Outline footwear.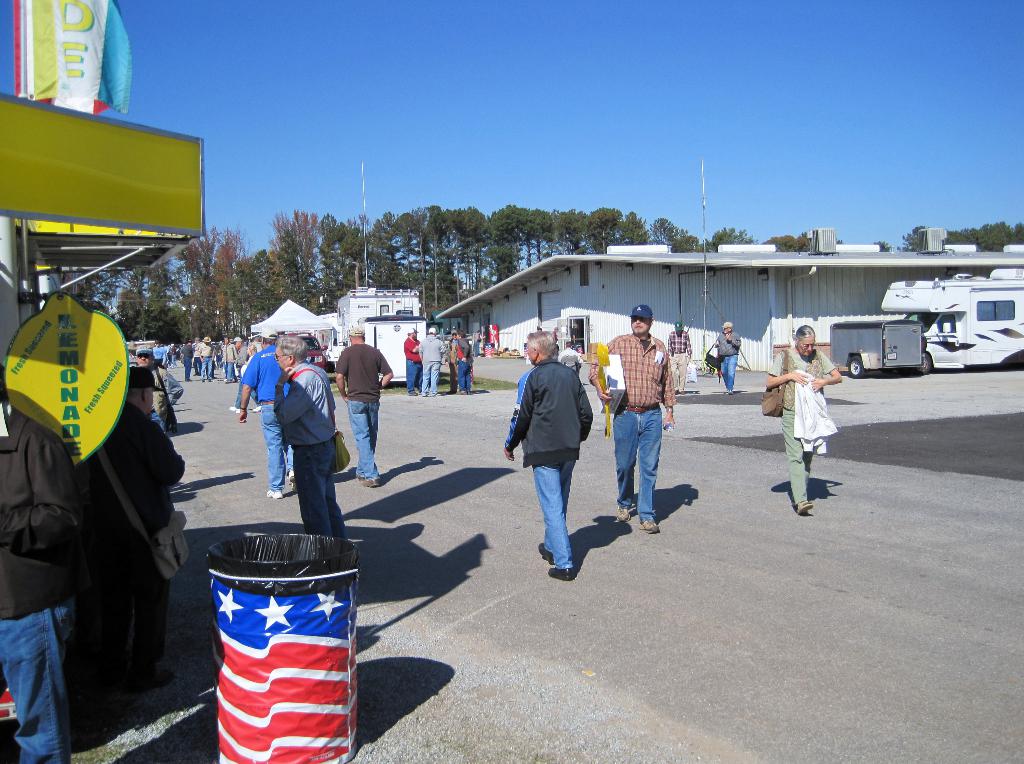
Outline: box=[358, 475, 383, 488].
